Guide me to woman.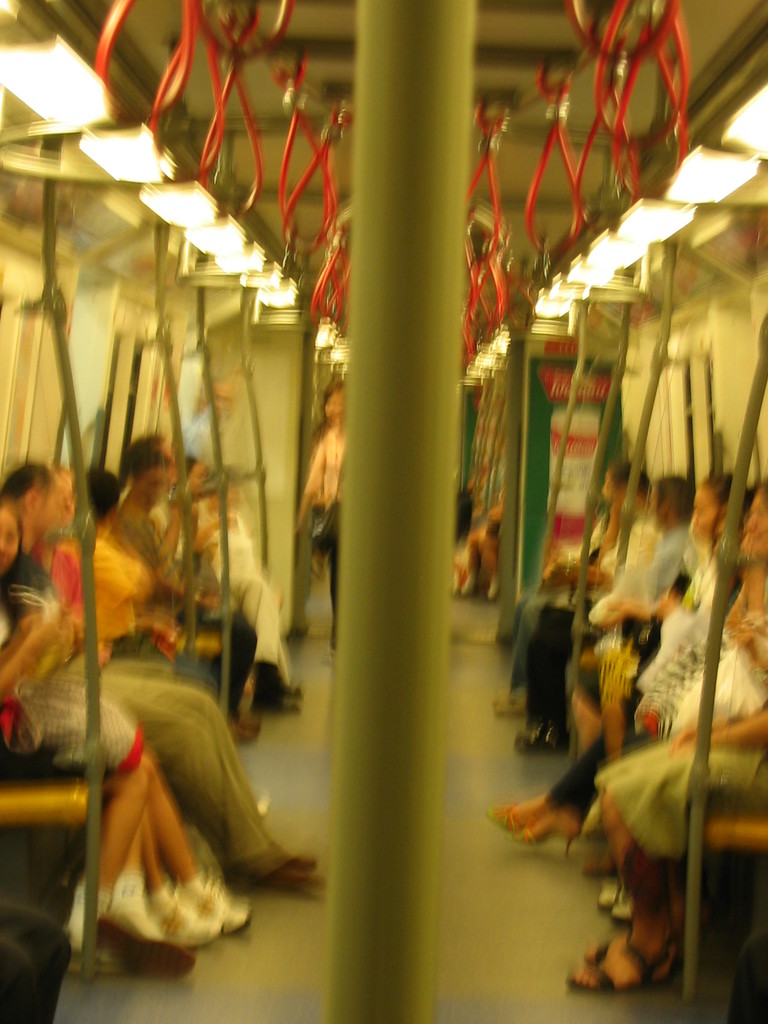
Guidance: {"left": 289, "top": 374, "right": 342, "bottom": 655}.
